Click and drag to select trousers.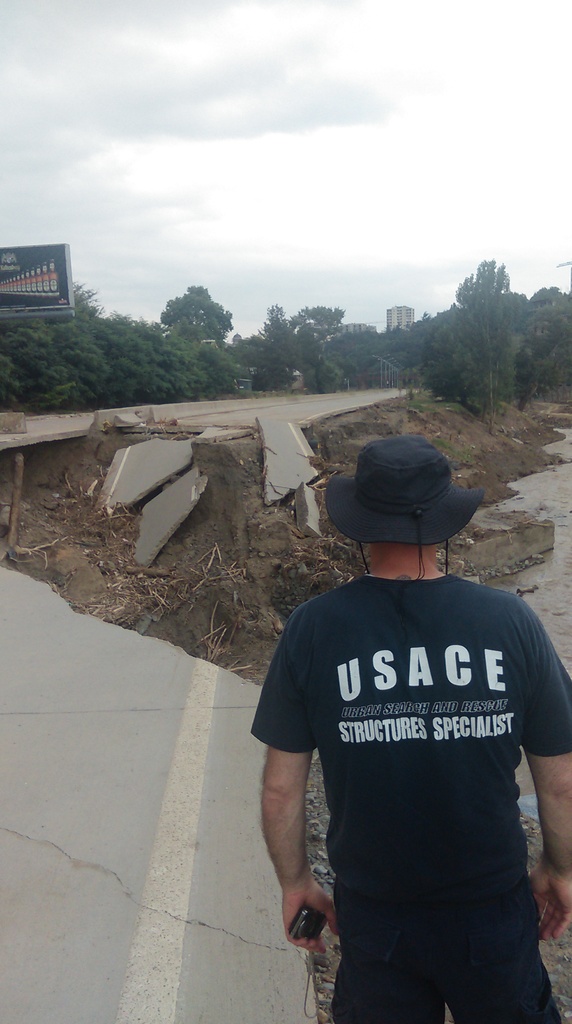
Selection: x1=326, y1=872, x2=559, y2=1023.
